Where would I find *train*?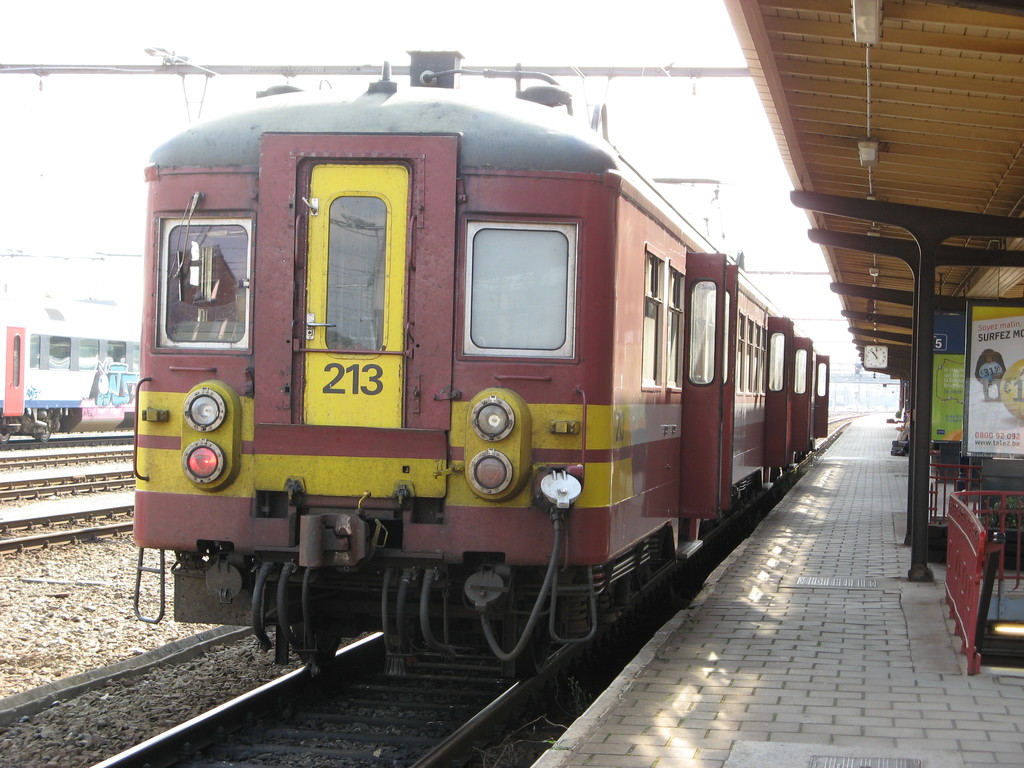
At box=[131, 51, 828, 688].
